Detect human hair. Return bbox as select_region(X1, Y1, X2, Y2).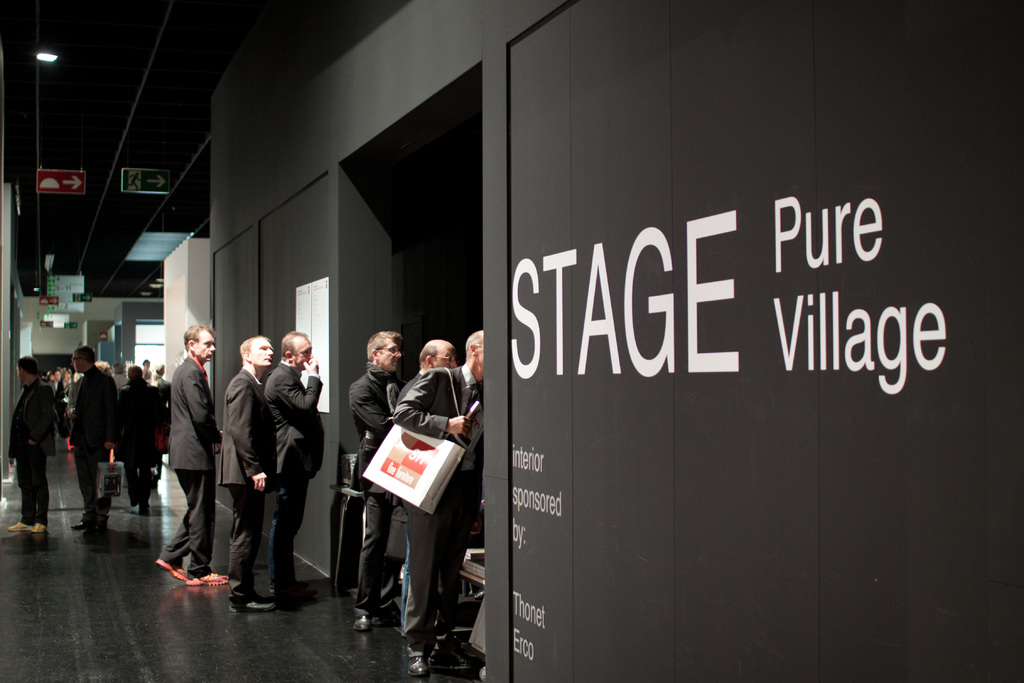
select_region(366, 329, 401, 366).
